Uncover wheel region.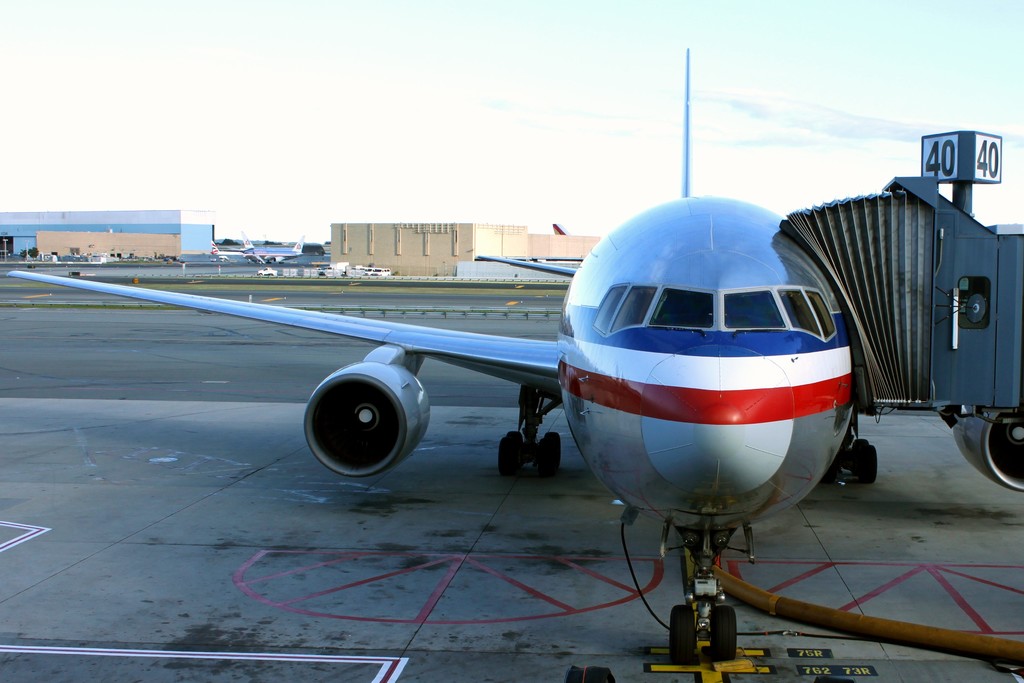
Uncovered: 861:444:878:486.
